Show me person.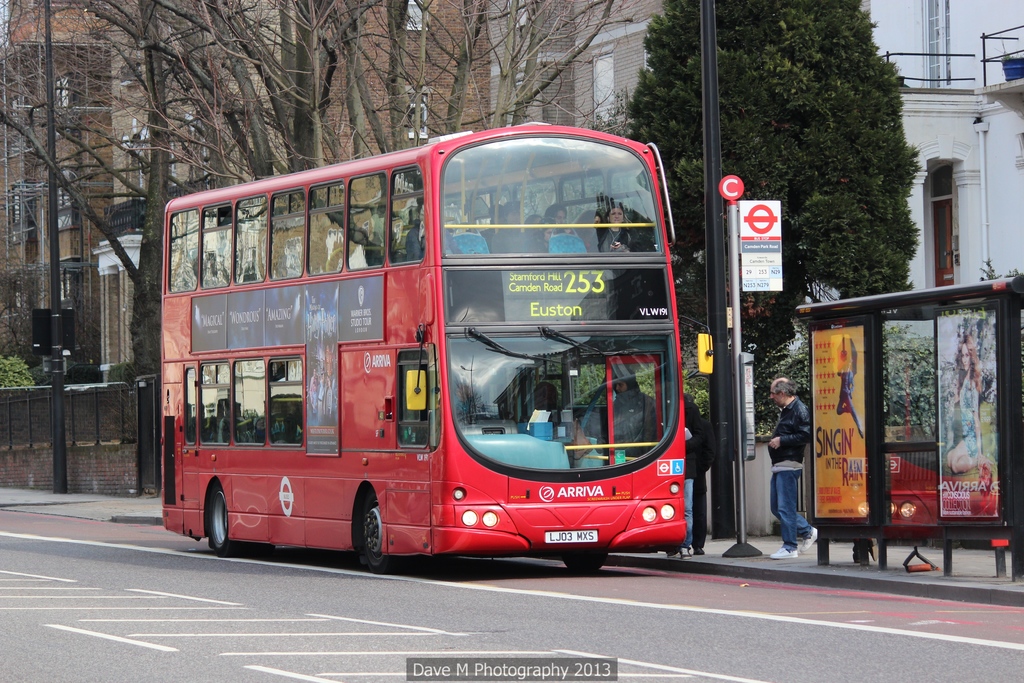
person is here: box(529, 382, 589, 468).
